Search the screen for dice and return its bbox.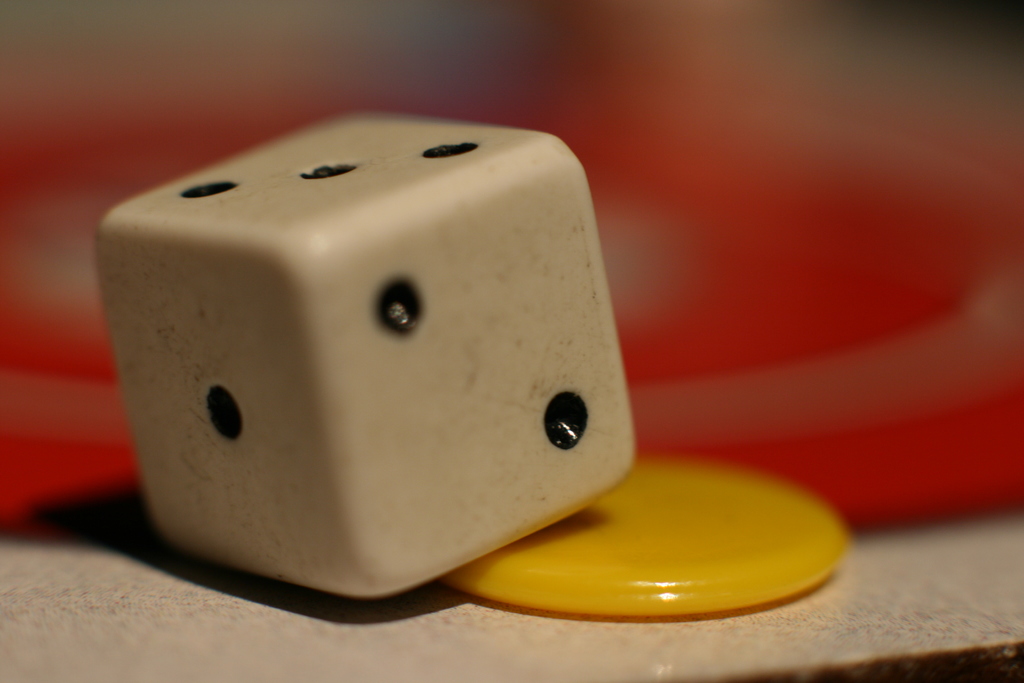
Found: (97,104,637,604).
